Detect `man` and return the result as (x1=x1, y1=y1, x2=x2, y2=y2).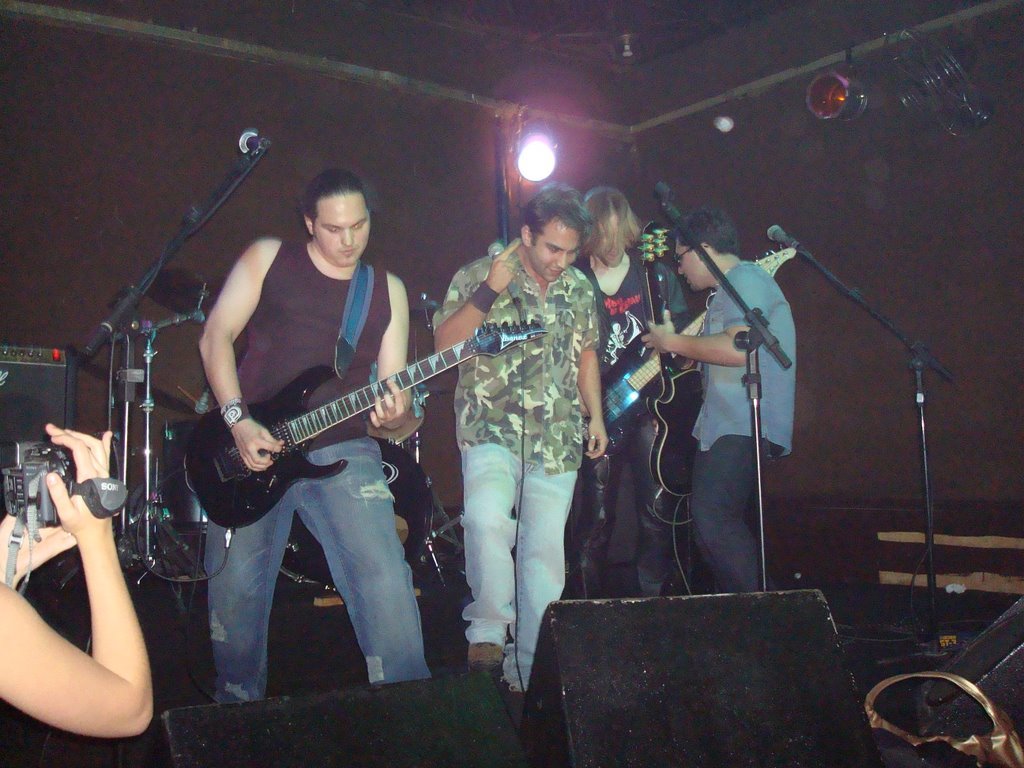
(x1=566, y1=182, x2=700, y2=602).
